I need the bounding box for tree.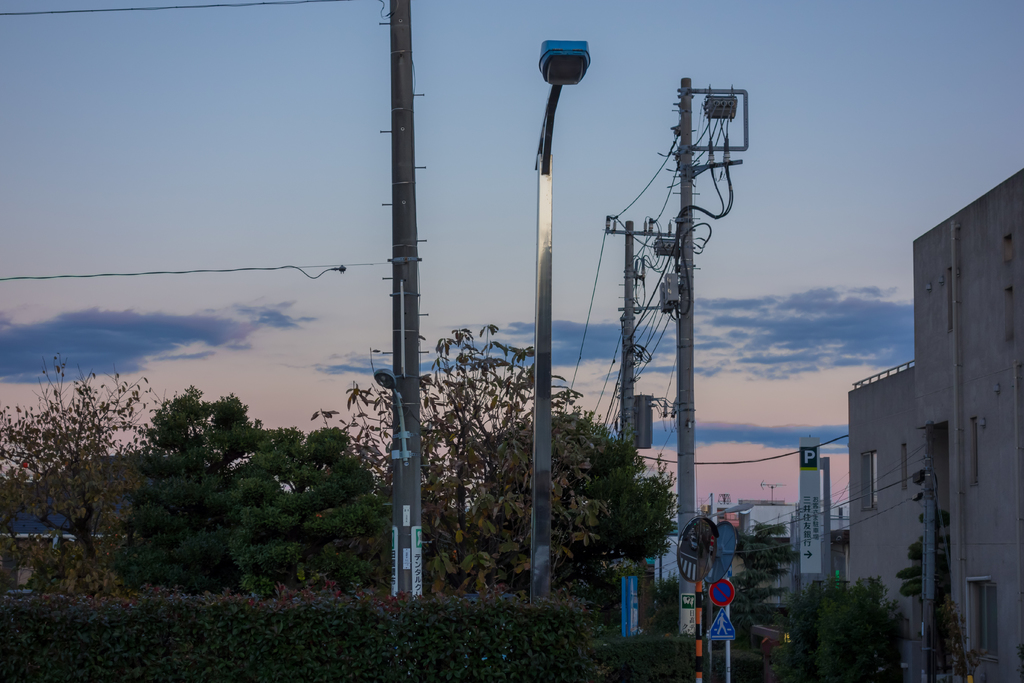
Here it is: (814, 539, 922, 682).
